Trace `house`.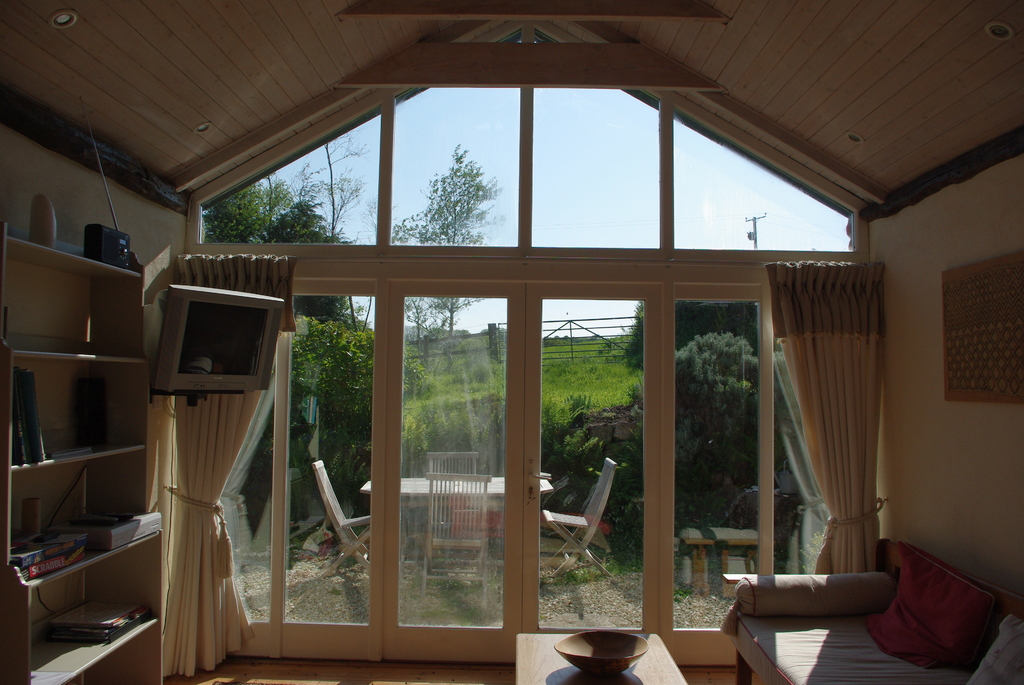
Traced to x1=0, y1=0, x2=1023, y2=684.
